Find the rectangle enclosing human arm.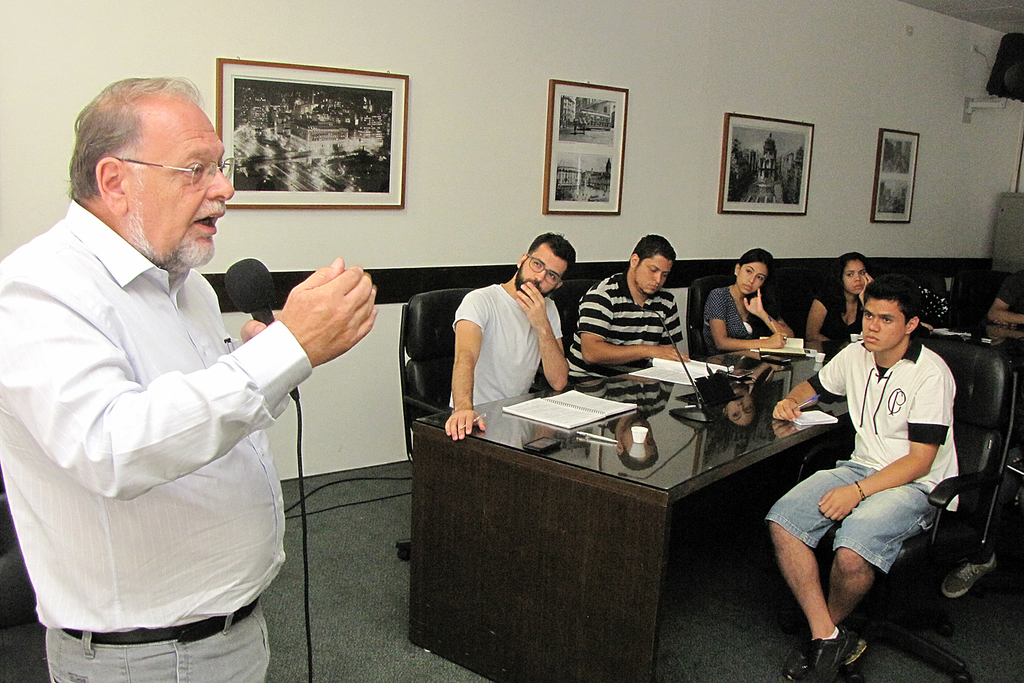
[647,304,684,376].
